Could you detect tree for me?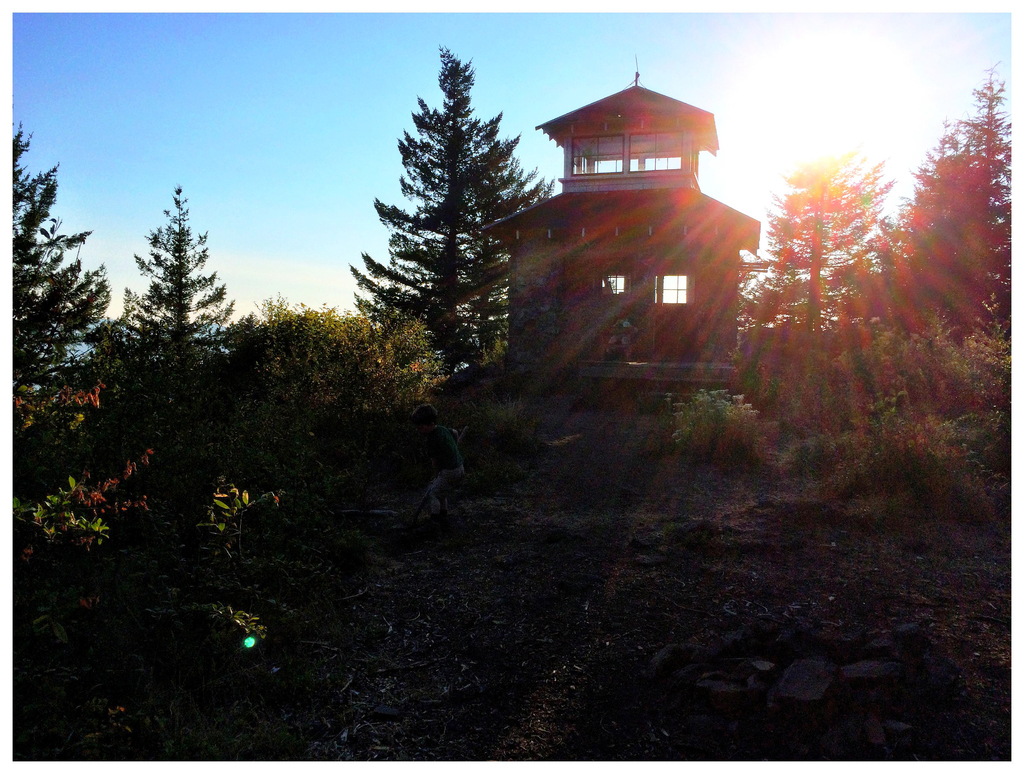
Detection result: x1=886, y1=56, x2=1015, y2=410.
